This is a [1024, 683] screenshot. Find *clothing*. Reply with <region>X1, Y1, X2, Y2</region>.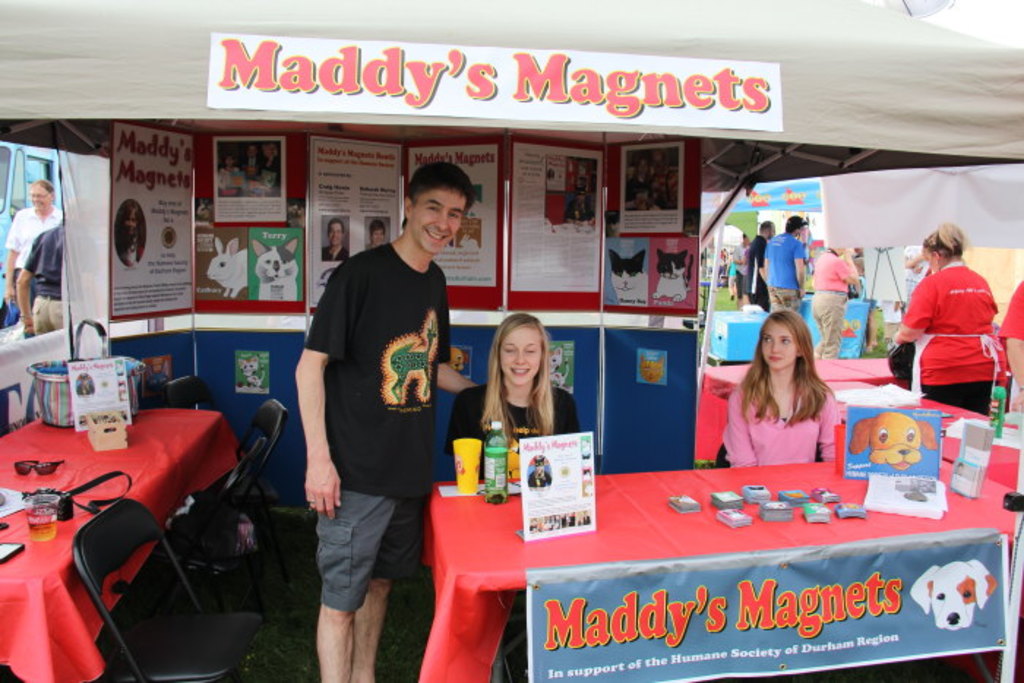
<region>23, 227, 63, 335</region>.
